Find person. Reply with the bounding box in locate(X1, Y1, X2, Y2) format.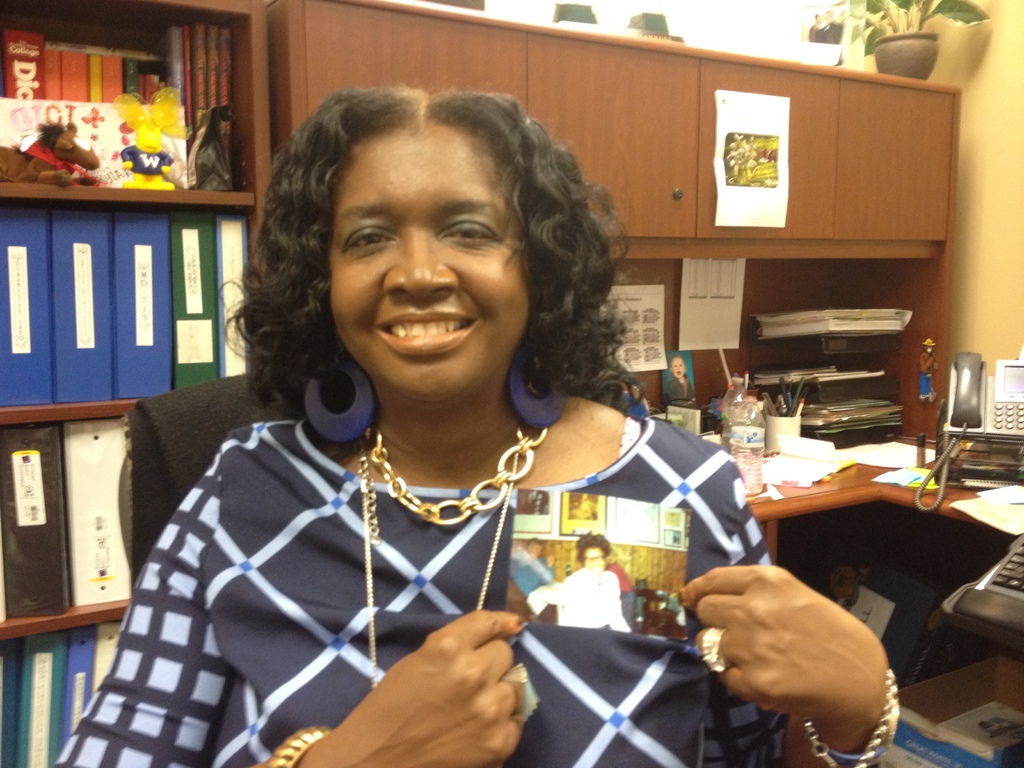
locate(529, 534, 629, 630).
